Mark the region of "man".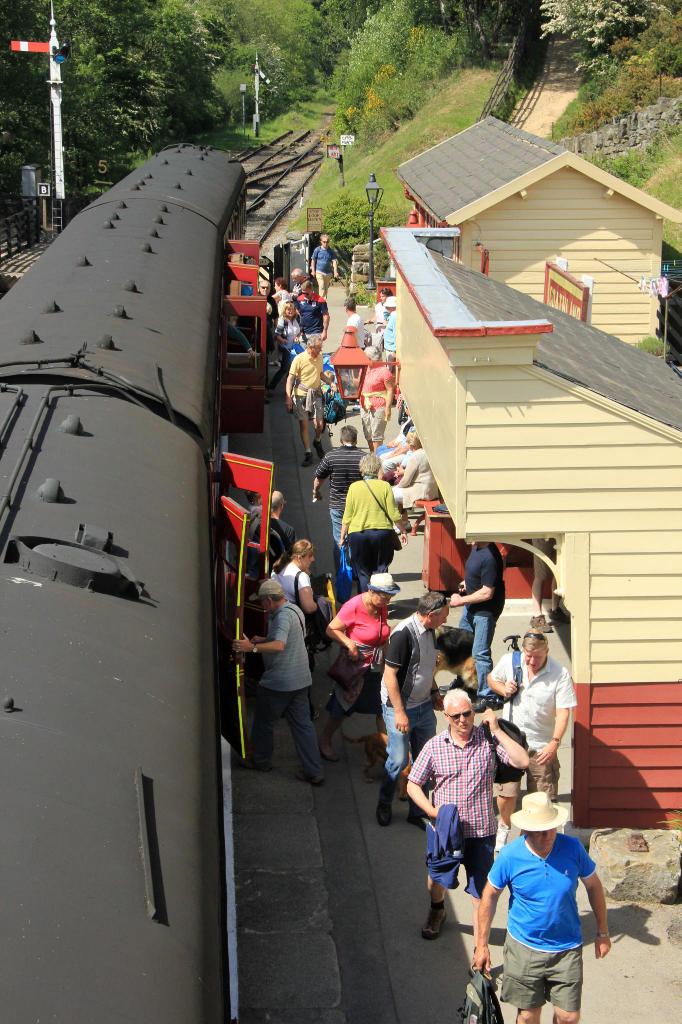
Region: (241,277,281,364).
